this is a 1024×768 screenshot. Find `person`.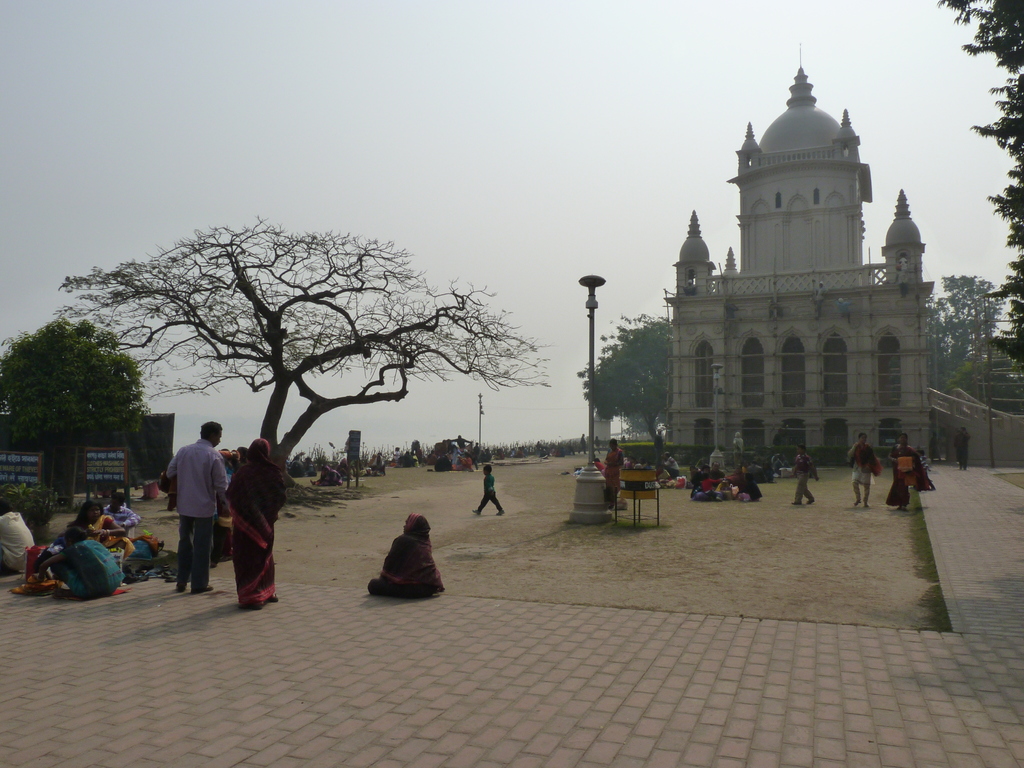
Bounding box: bbox(68, 500, 132, 557).
